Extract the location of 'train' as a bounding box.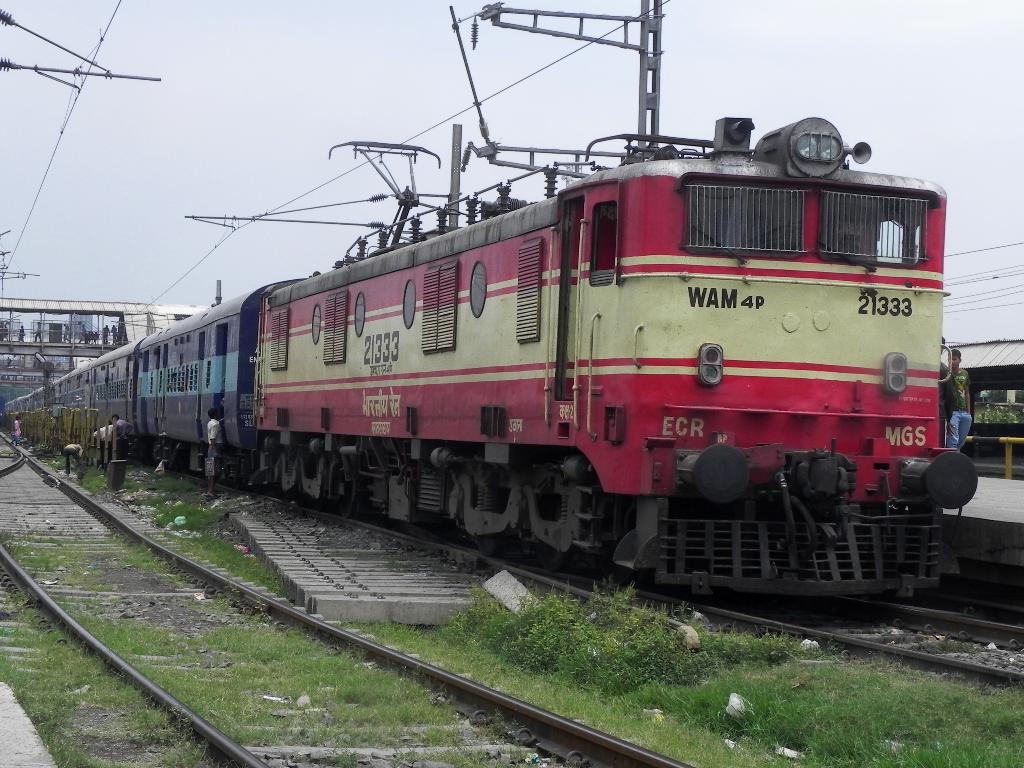
box(3, 114, 981, 604).
